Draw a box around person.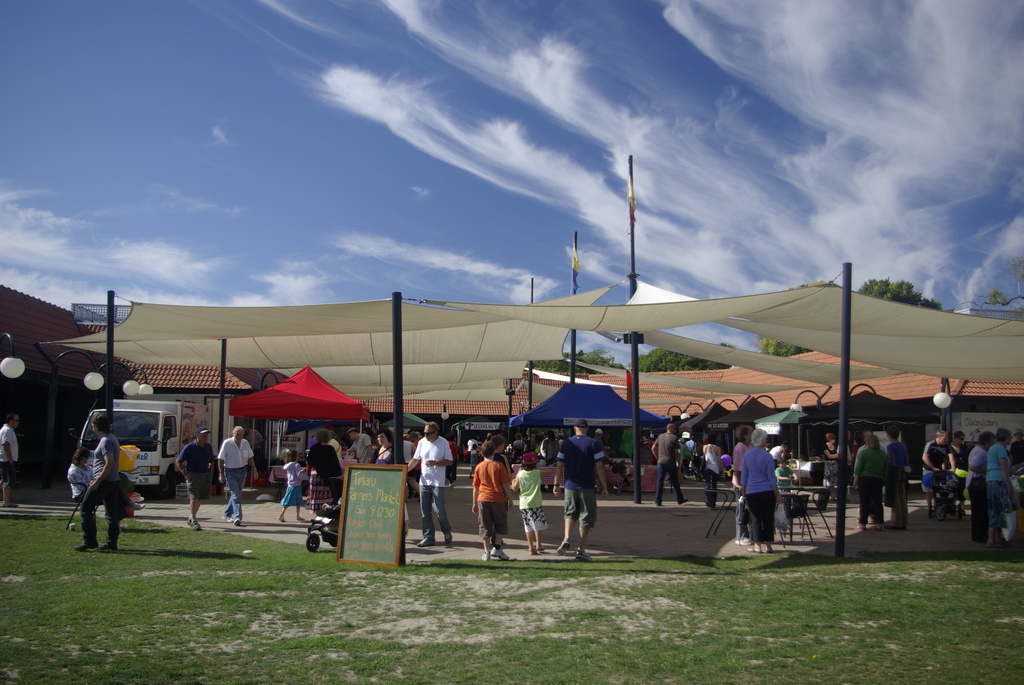
<box>308,429,345,502</box>.
